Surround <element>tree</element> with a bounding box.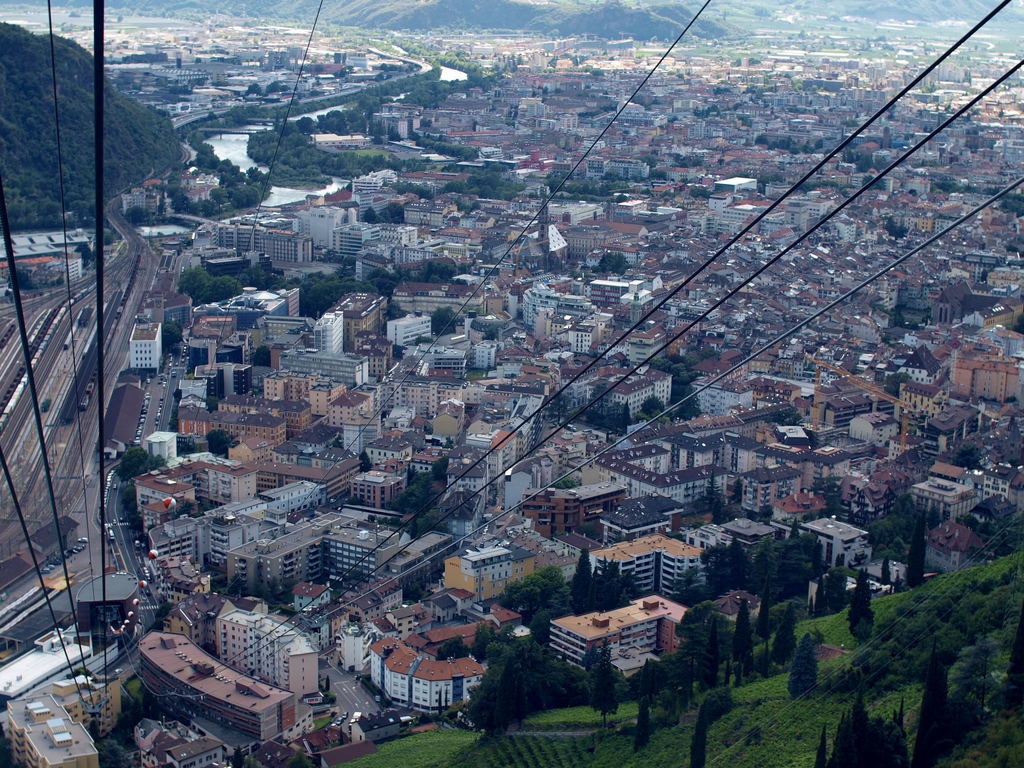
detection(950, 449, 993, 473).
